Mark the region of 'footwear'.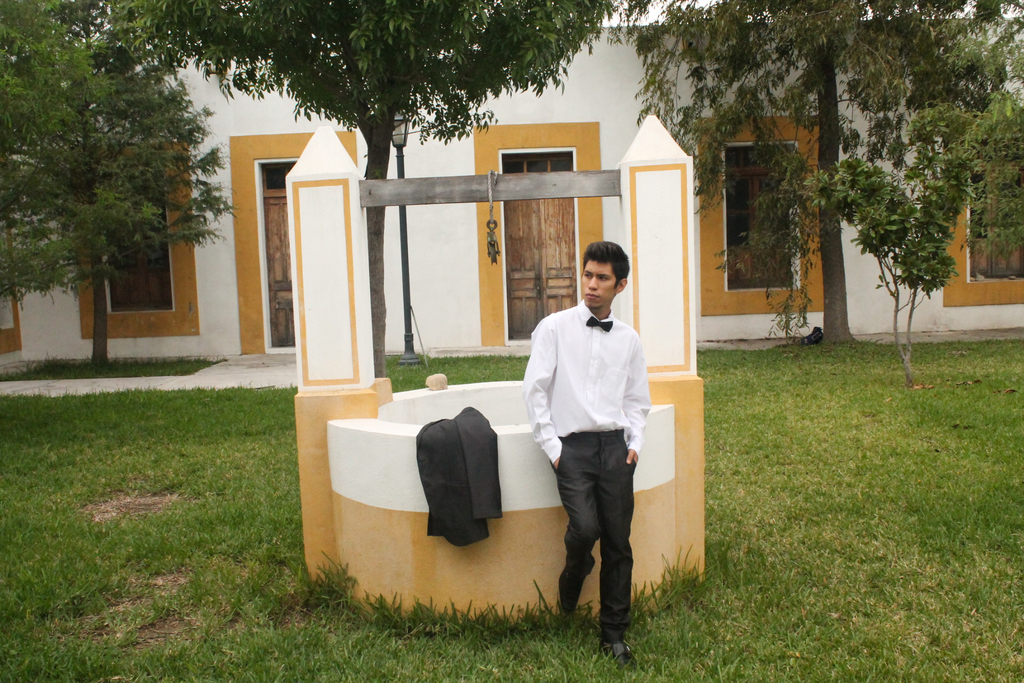
Region: <bbox>556, 562, 585, 614</bbox>.
